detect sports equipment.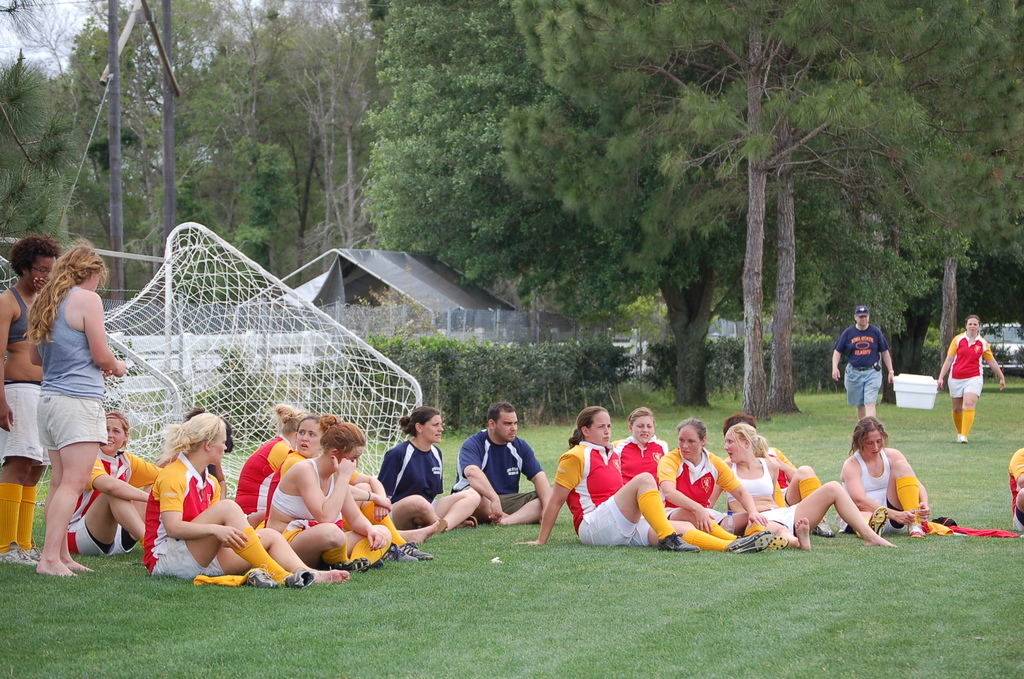
Detected at (904, 516, 931, 540).
